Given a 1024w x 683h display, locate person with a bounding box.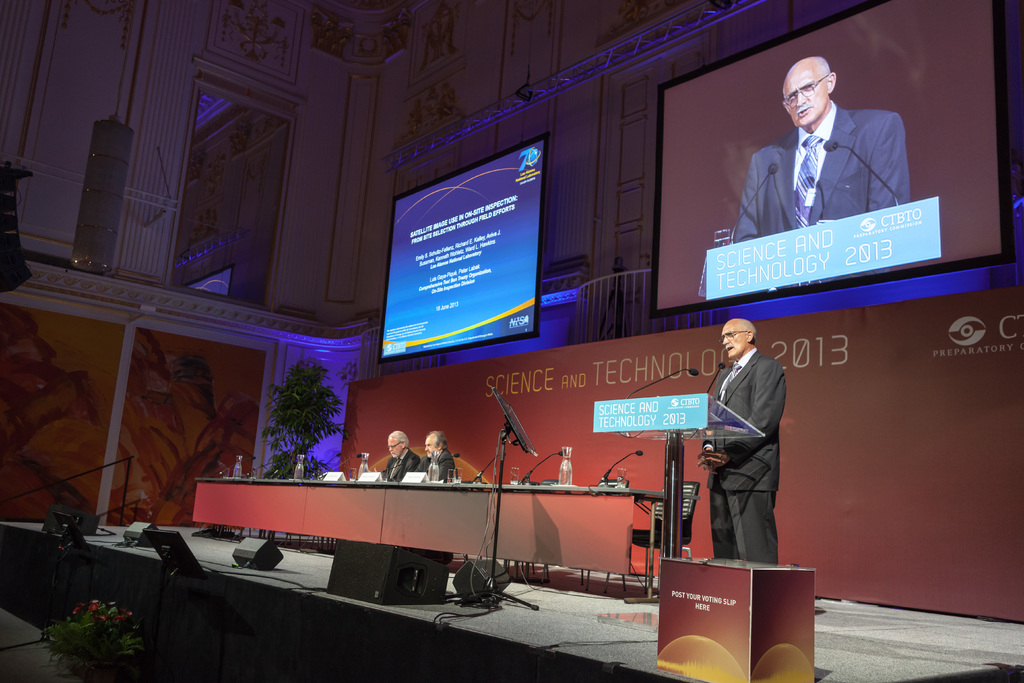
Located: [x1=734, y1=58, x2=911, y2=238].
